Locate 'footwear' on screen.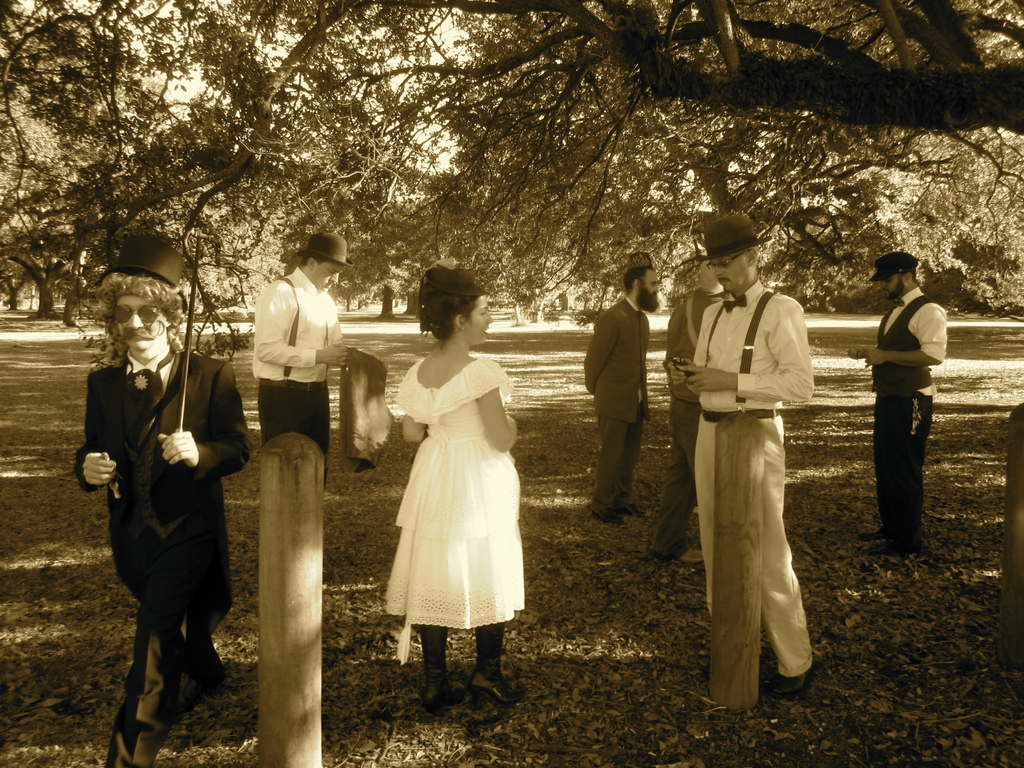
On screen at (left=772, top=675, right=809, bottom=700).
